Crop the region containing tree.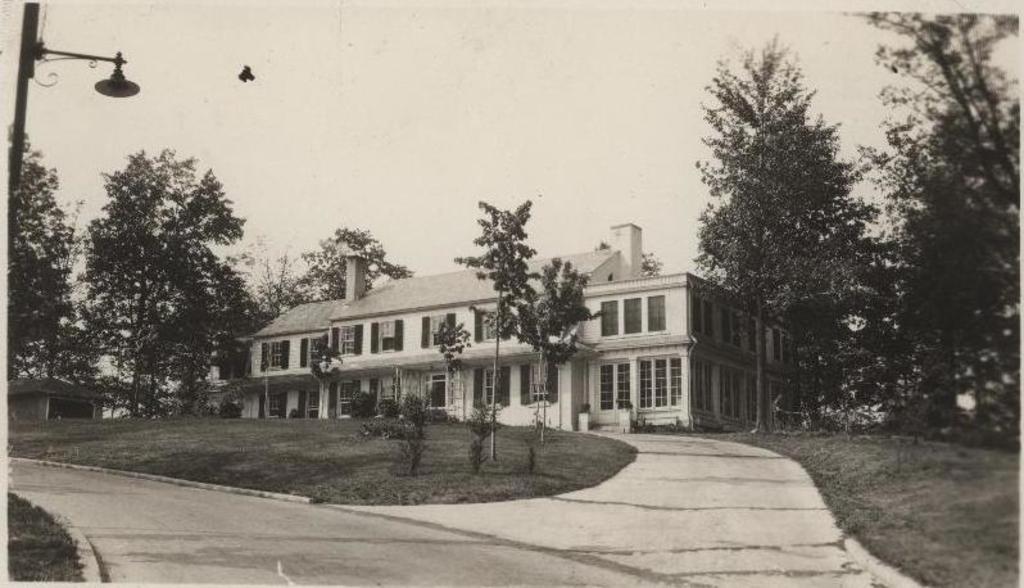
Crop region: region(694, 32, 902, 439).
